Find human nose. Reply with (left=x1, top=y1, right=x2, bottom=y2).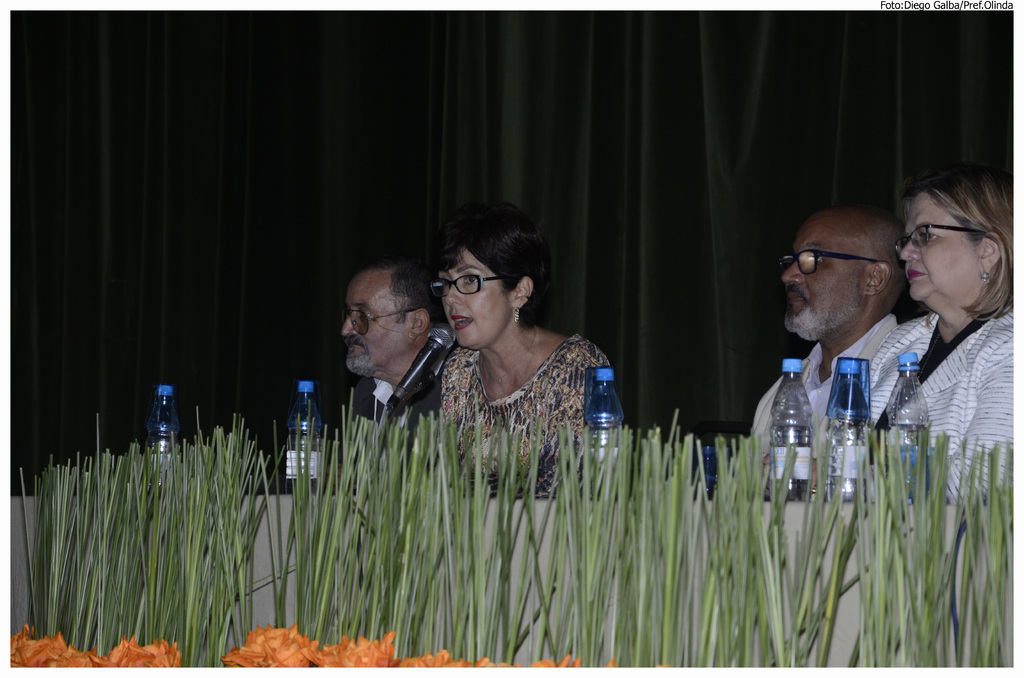
(left=446, top=279, right=464, bottom=305).
